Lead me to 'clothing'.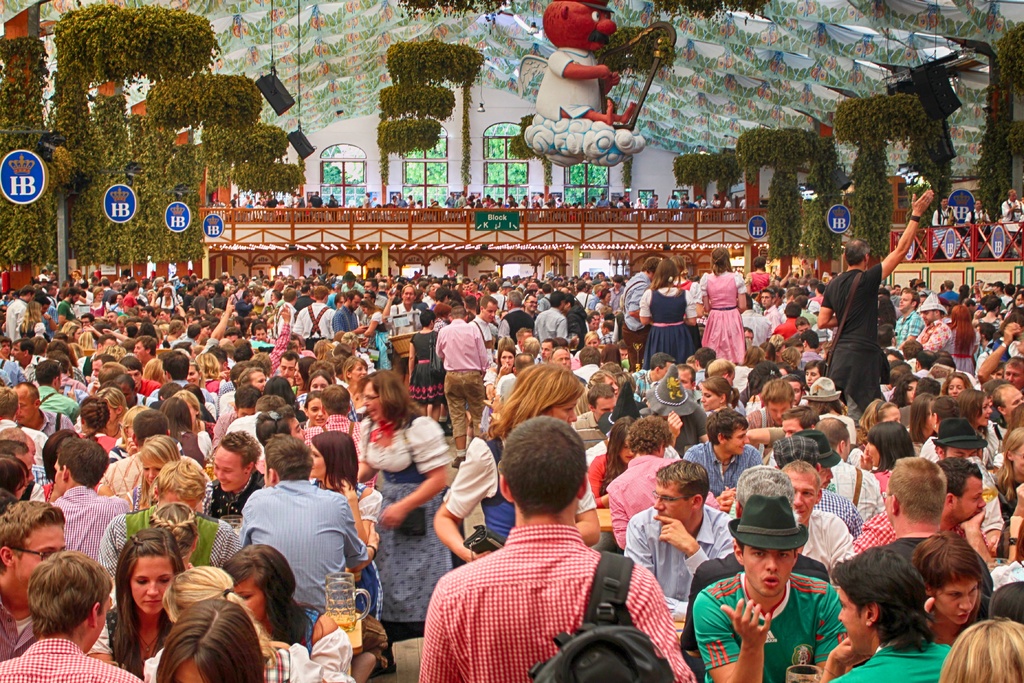
Lead to <bbox>700, 264, 750, 369</bbox>.
